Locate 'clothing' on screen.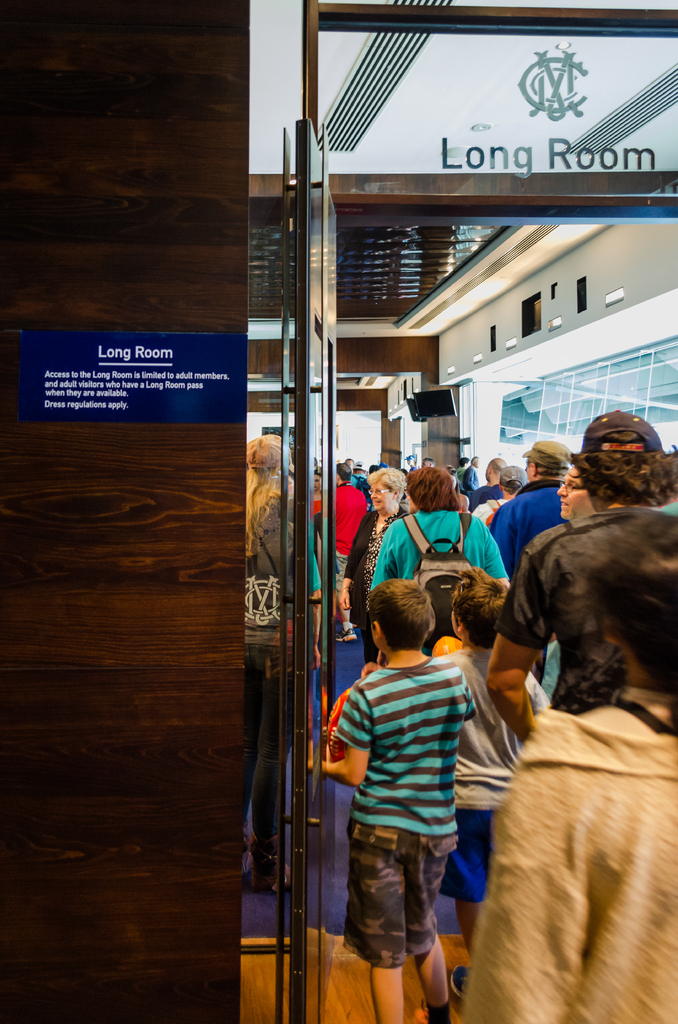
On screen at [375,500,510,588].
